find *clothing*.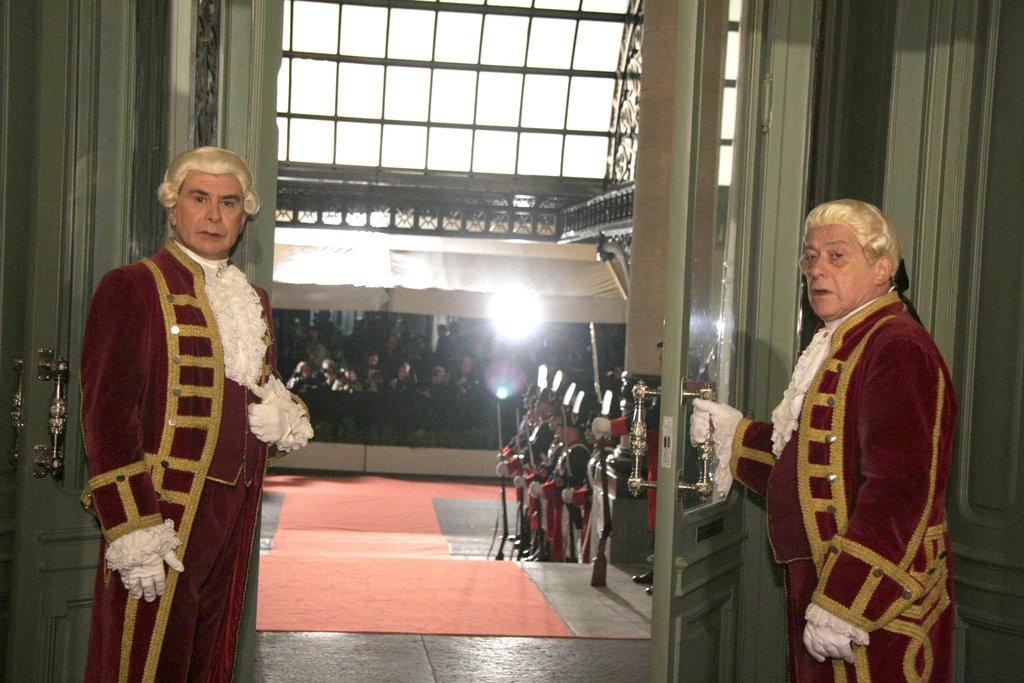
<region>770, 254, 961, 677</region>.
